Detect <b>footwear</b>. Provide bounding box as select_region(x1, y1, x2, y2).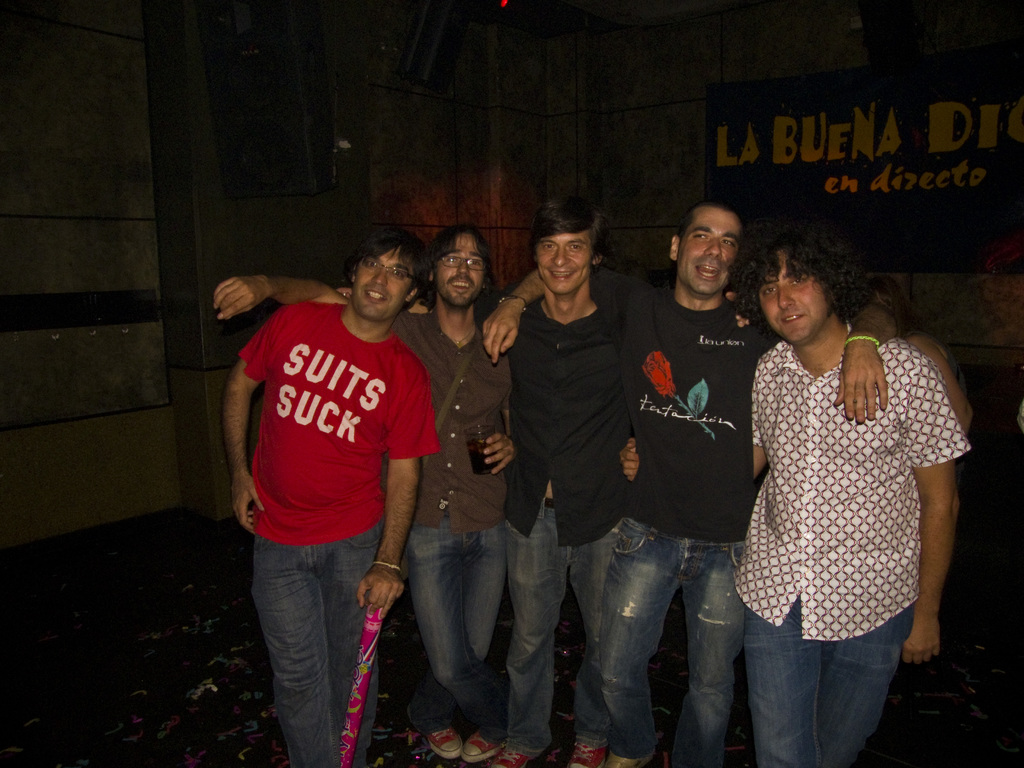
select_region(456, 728, 505, 765).
